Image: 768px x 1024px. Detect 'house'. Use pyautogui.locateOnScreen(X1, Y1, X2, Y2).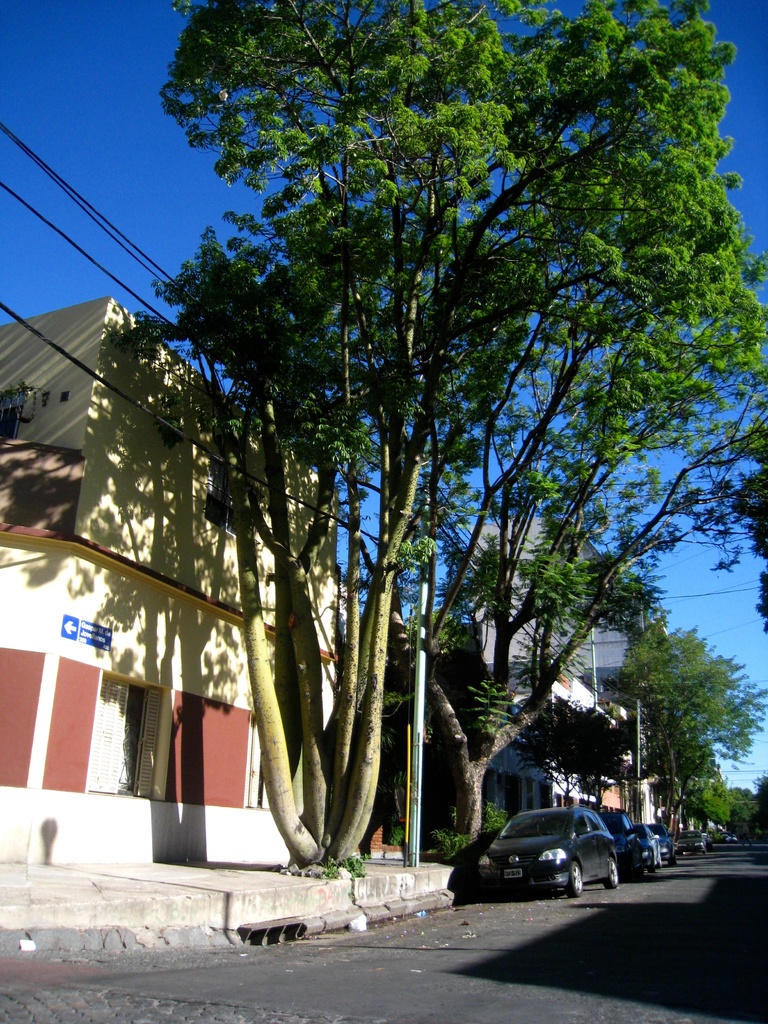
pyautogui.locateOnScreen(460, 496, 668, 850).
